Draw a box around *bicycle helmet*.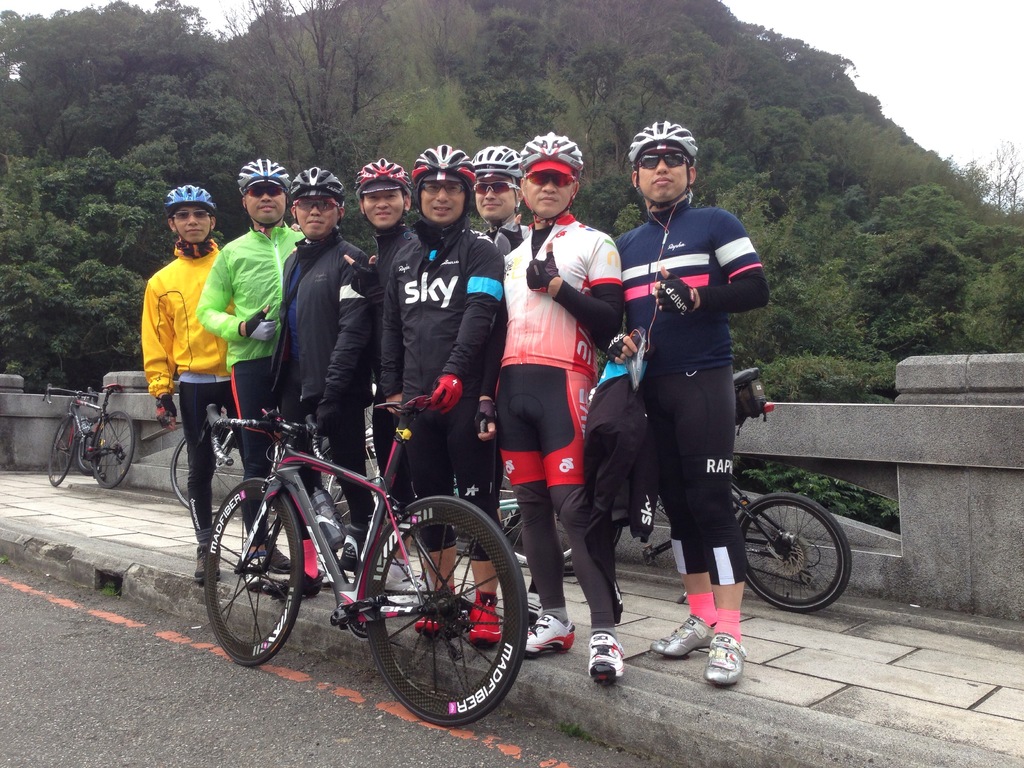
(x1=162, y1=183, x2=221, y2=211).
